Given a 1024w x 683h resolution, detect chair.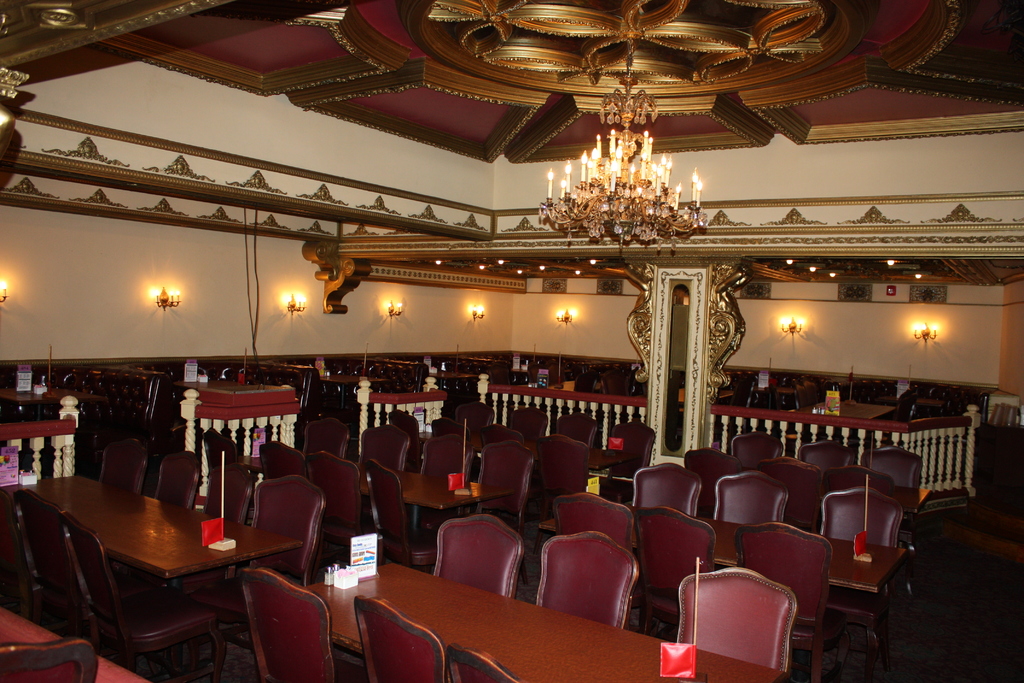
[303,418,353,472].
